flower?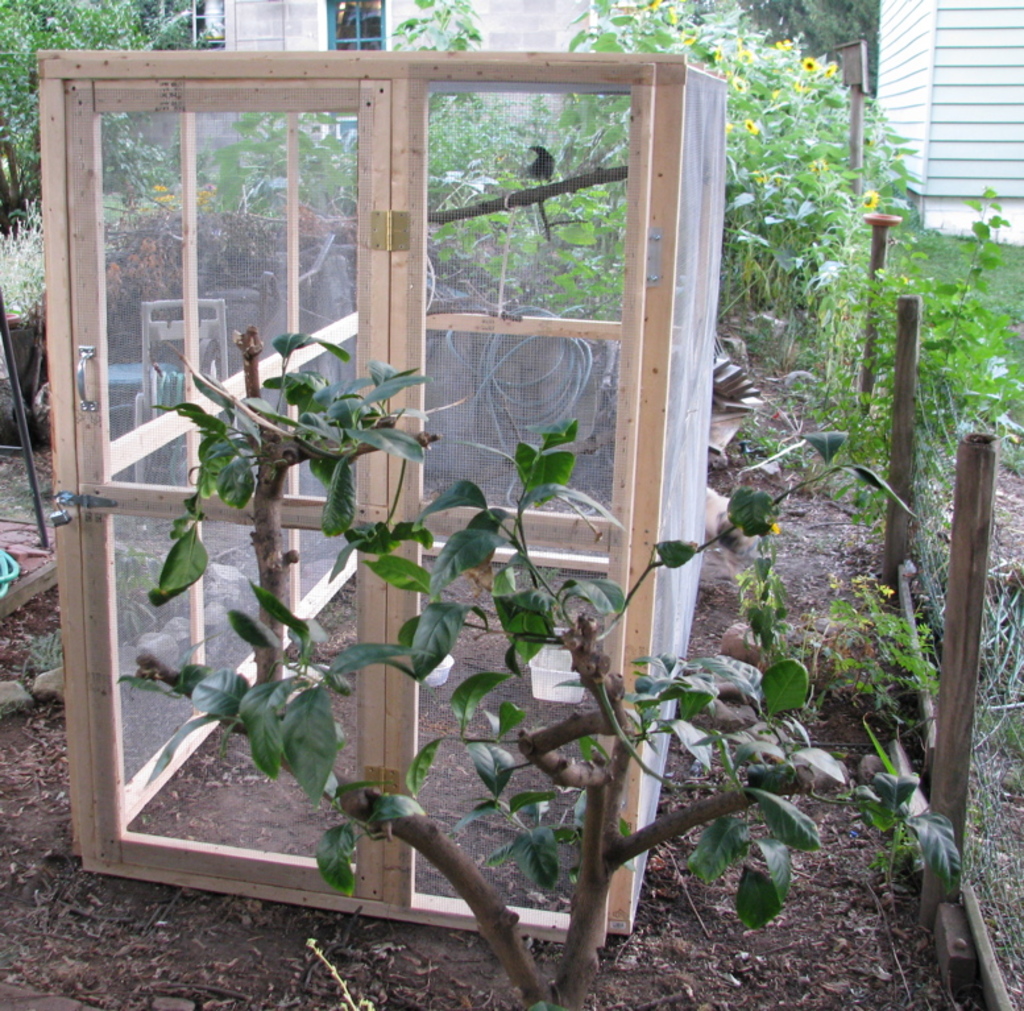
(x1=861, y1=188, x2=874, y2=211)
